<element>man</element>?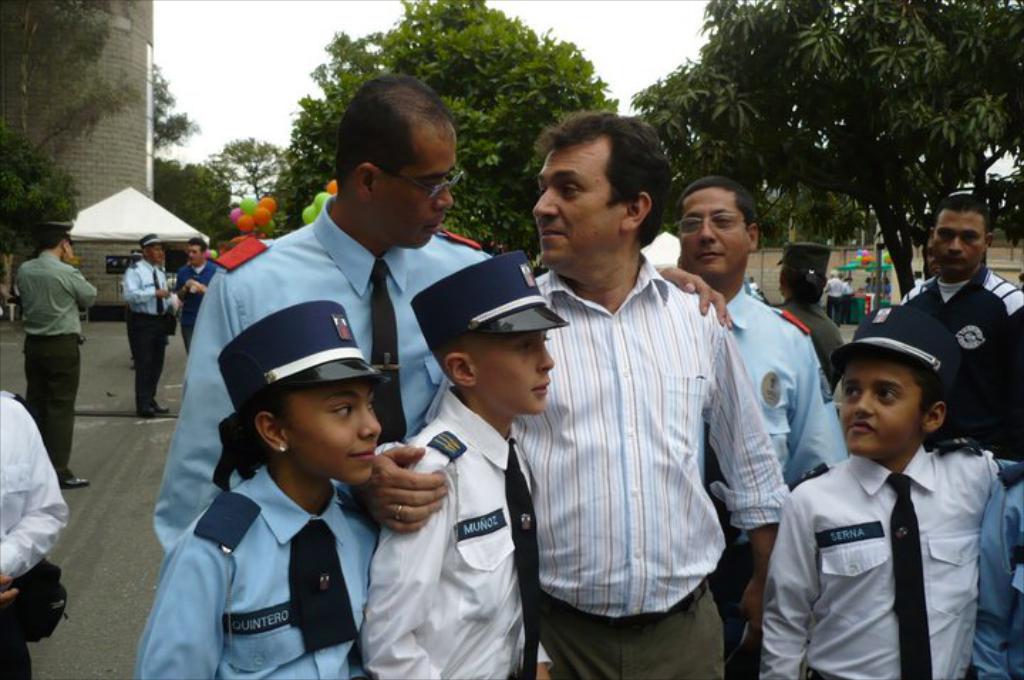
{"x1": 353, "y1": 253, "x2": 566, "y2": 676}
